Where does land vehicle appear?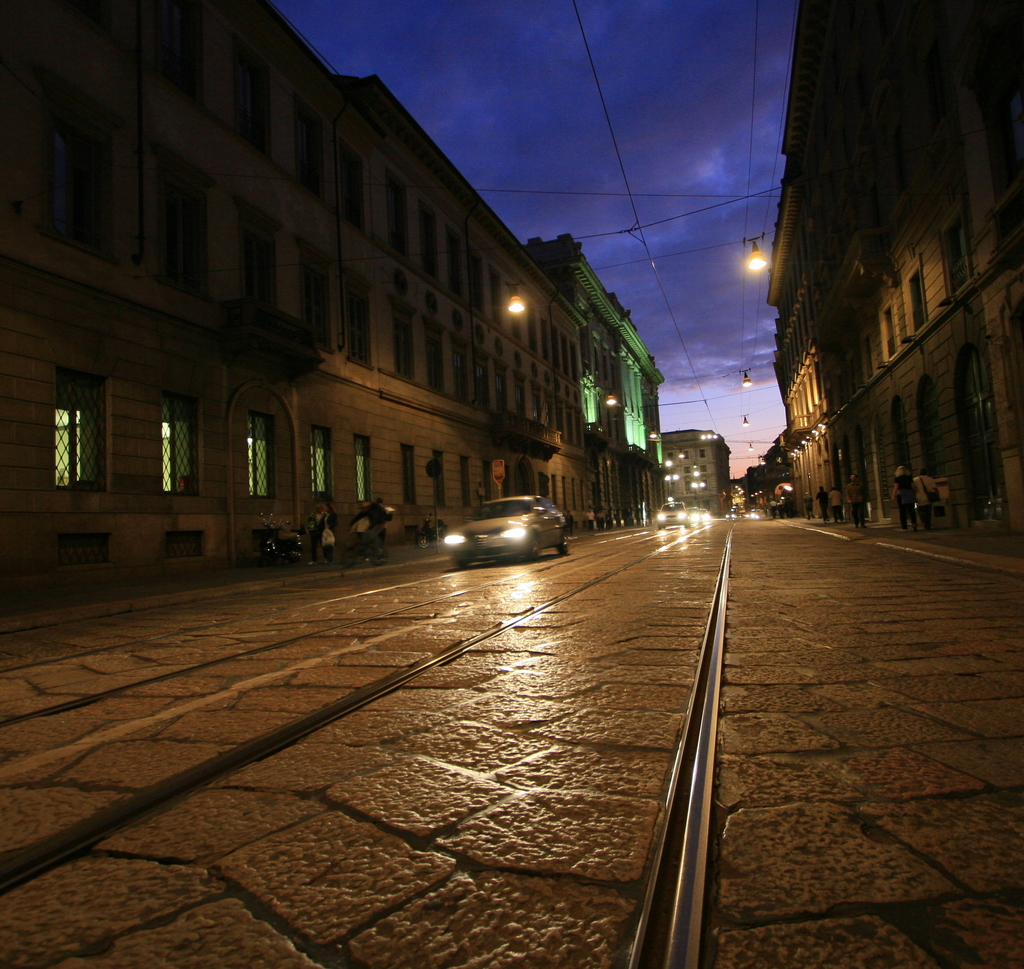
Appears at locate(261, 516, 301, 561).
